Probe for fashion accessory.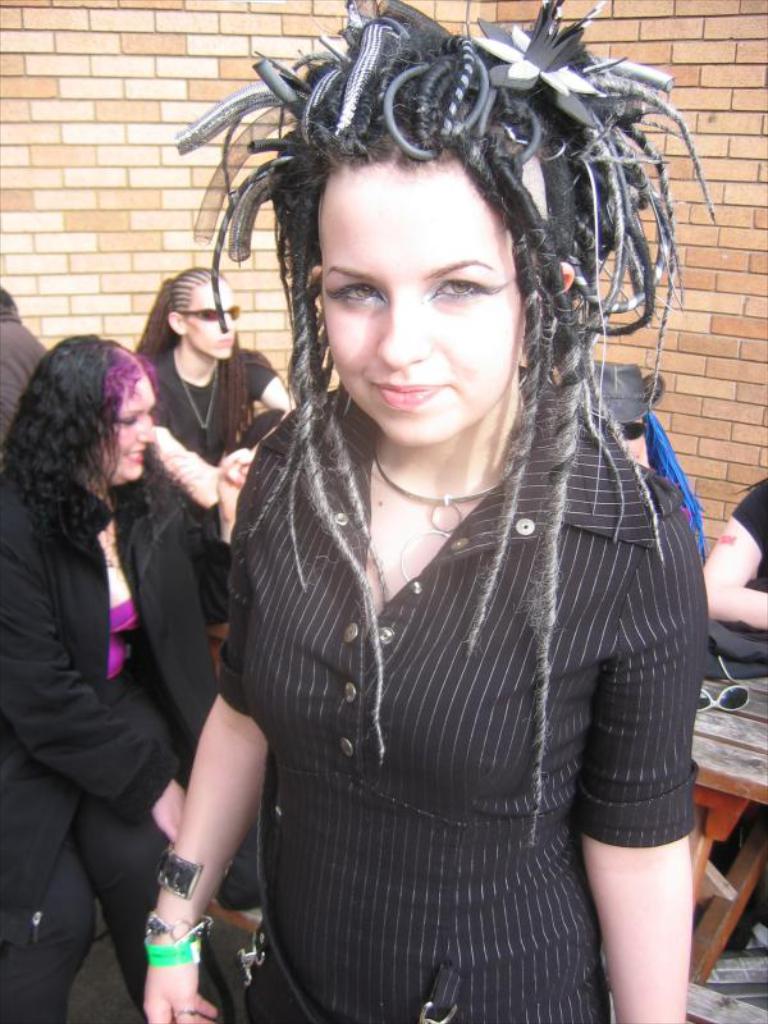
Probe result: region(169, 0, 722, 849).
